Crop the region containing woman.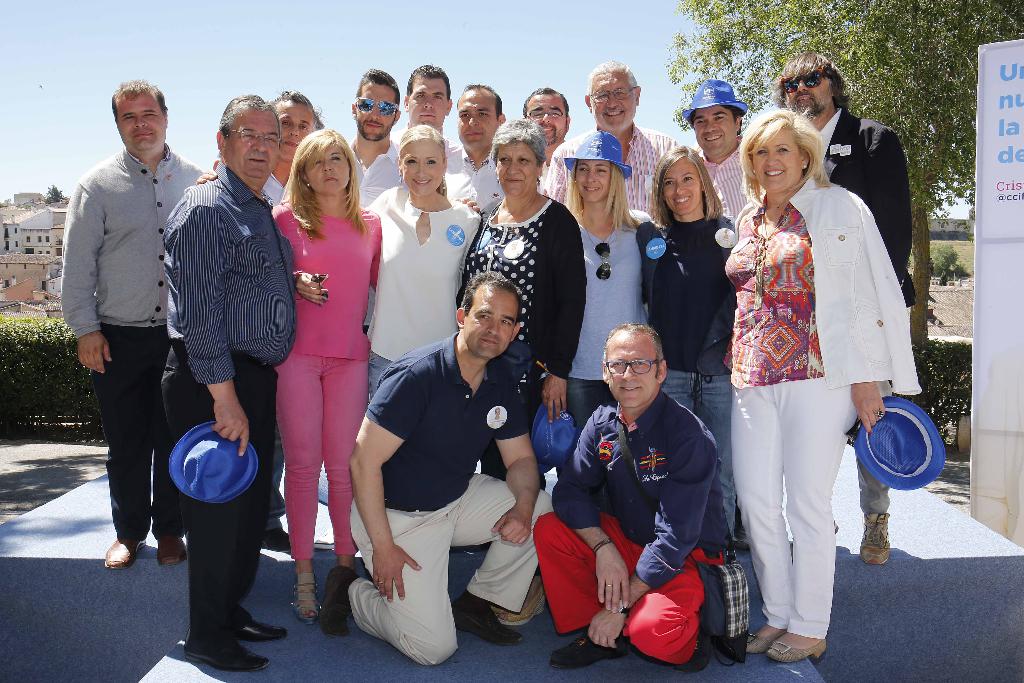
Crop region: bbox=[730, 71, 878, 682].
